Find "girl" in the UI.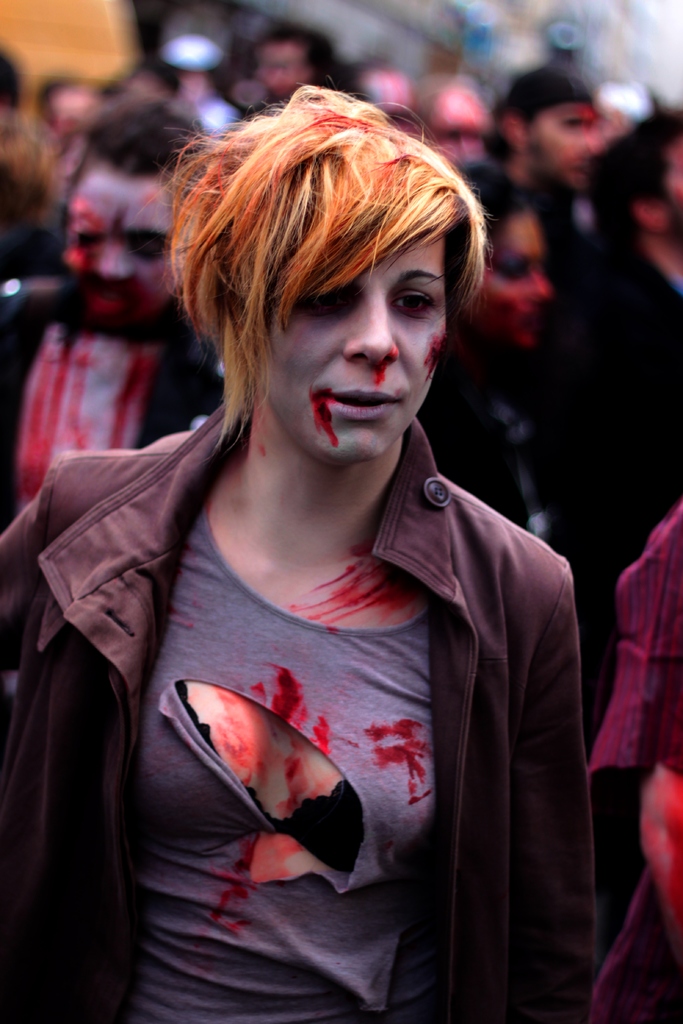
UI element at (0,74,600,1023).
